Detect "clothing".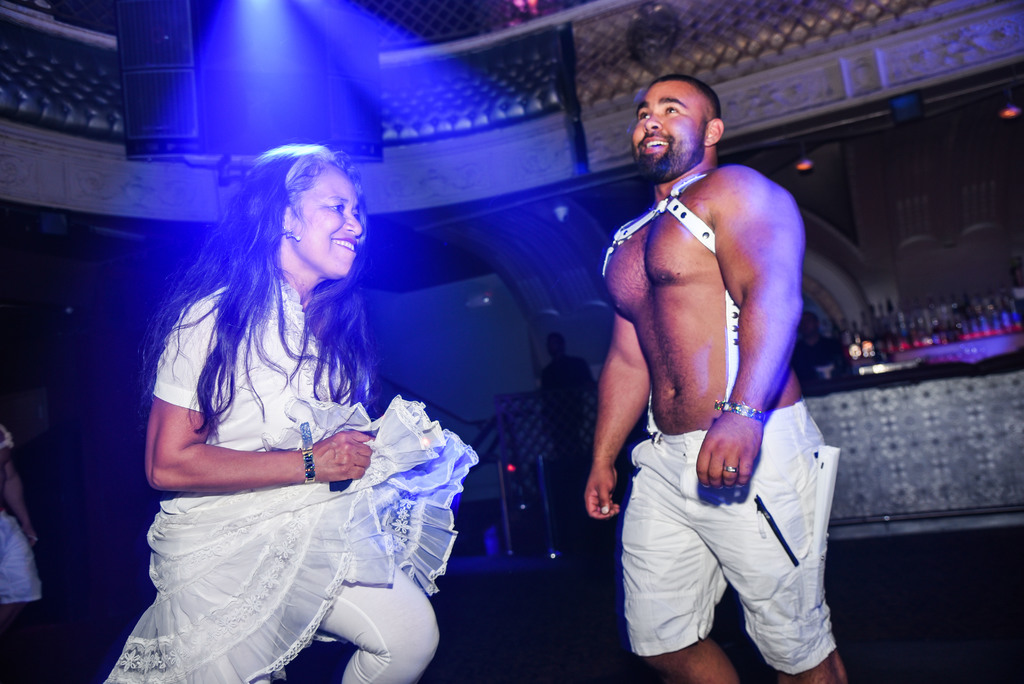
Detected at select_region(599, 172, 838, 678).
